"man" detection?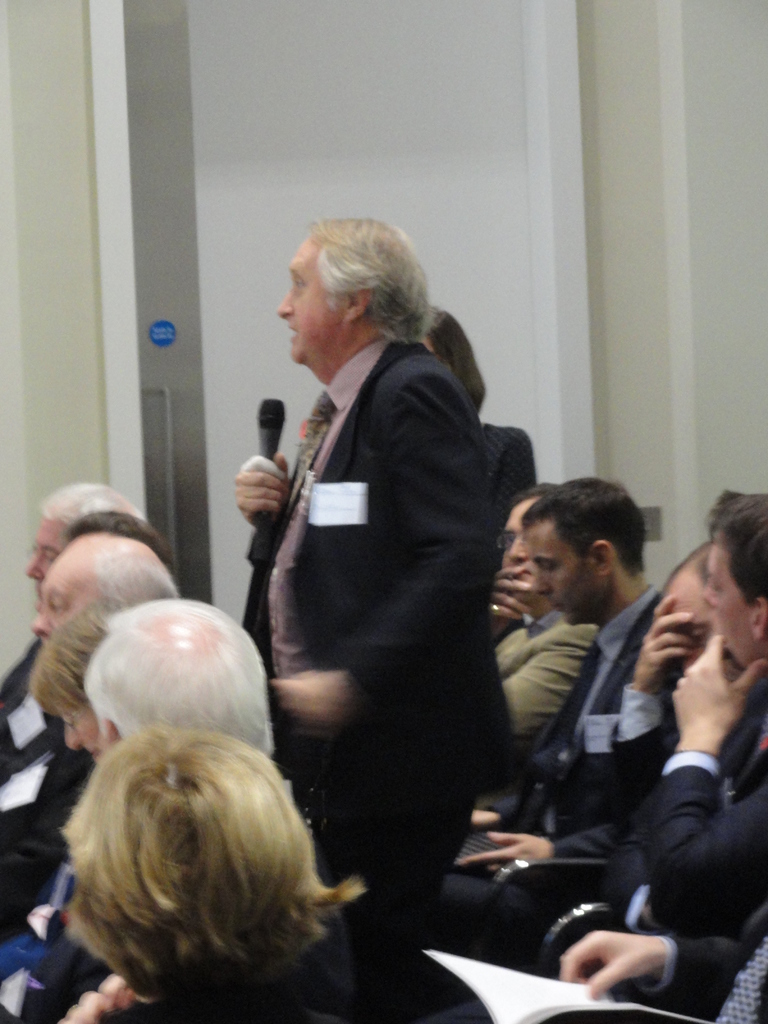
[441,490,767,966]
